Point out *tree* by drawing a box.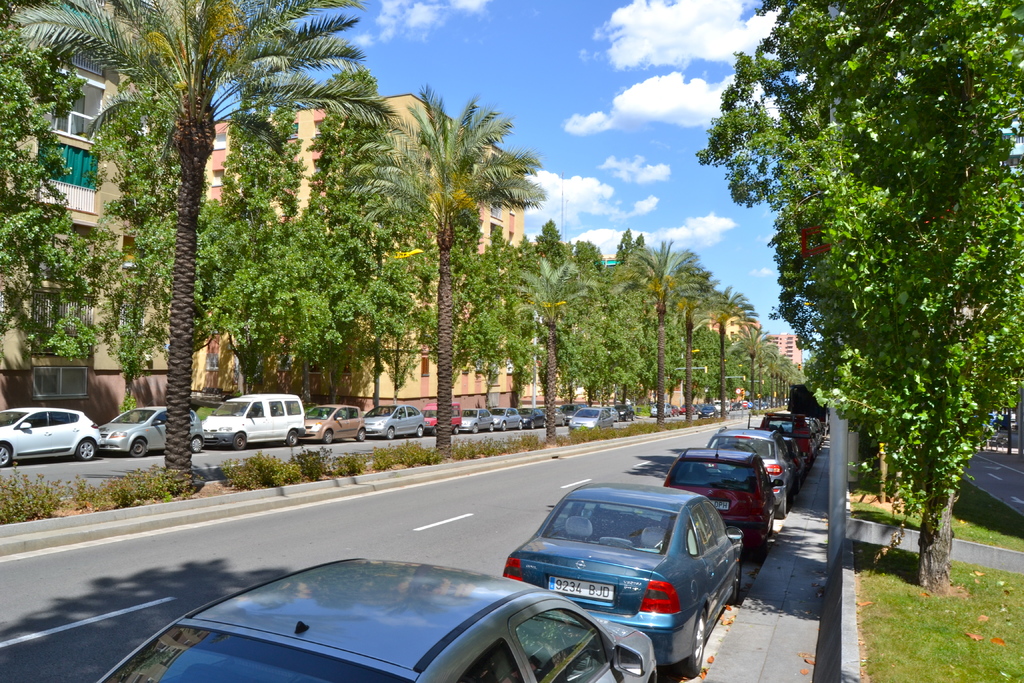
bbox=[511, 255, 602, 452].
